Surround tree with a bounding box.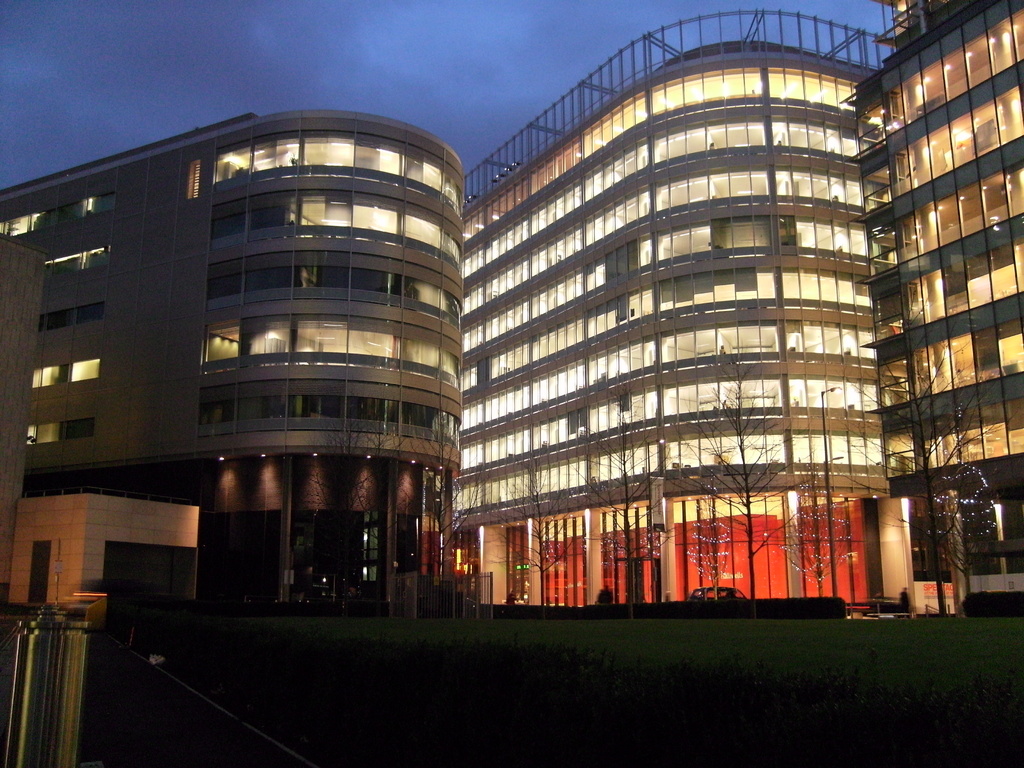
574/417/672/607.
